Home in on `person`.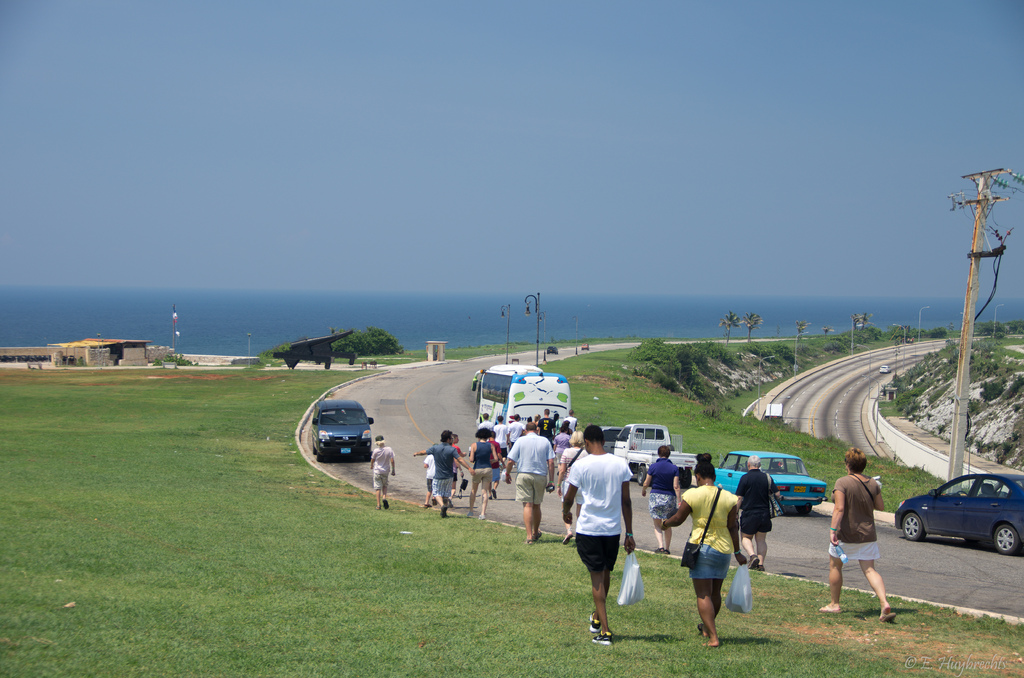
Homed in at Rect(488, 432, 502, 499).
